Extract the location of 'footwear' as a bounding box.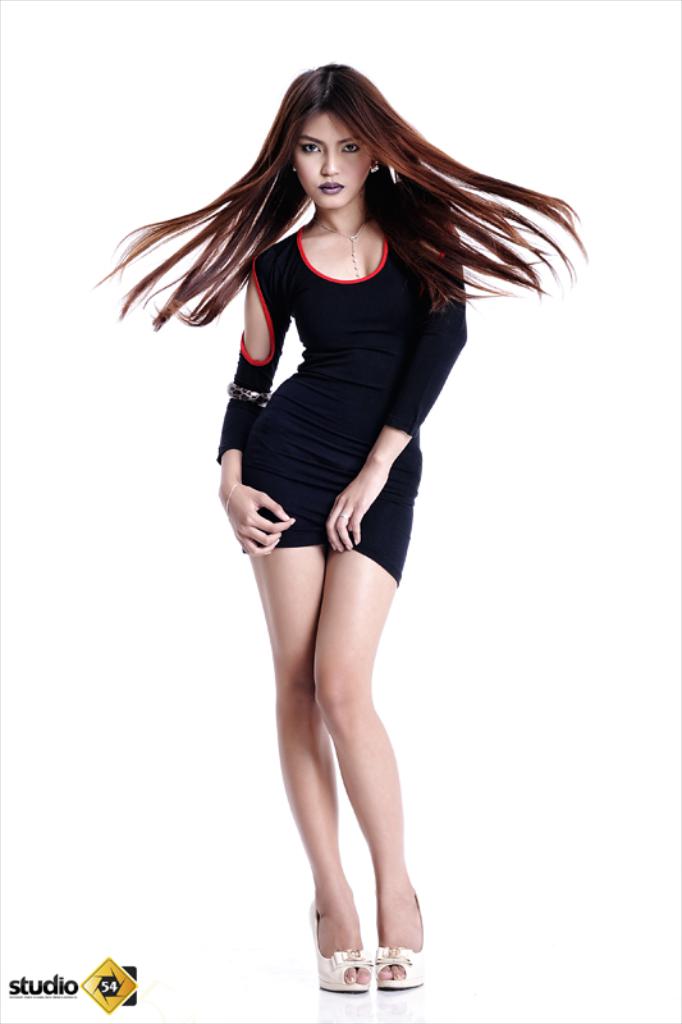
[x1=301, y1=899, x2=375, y2=998].
